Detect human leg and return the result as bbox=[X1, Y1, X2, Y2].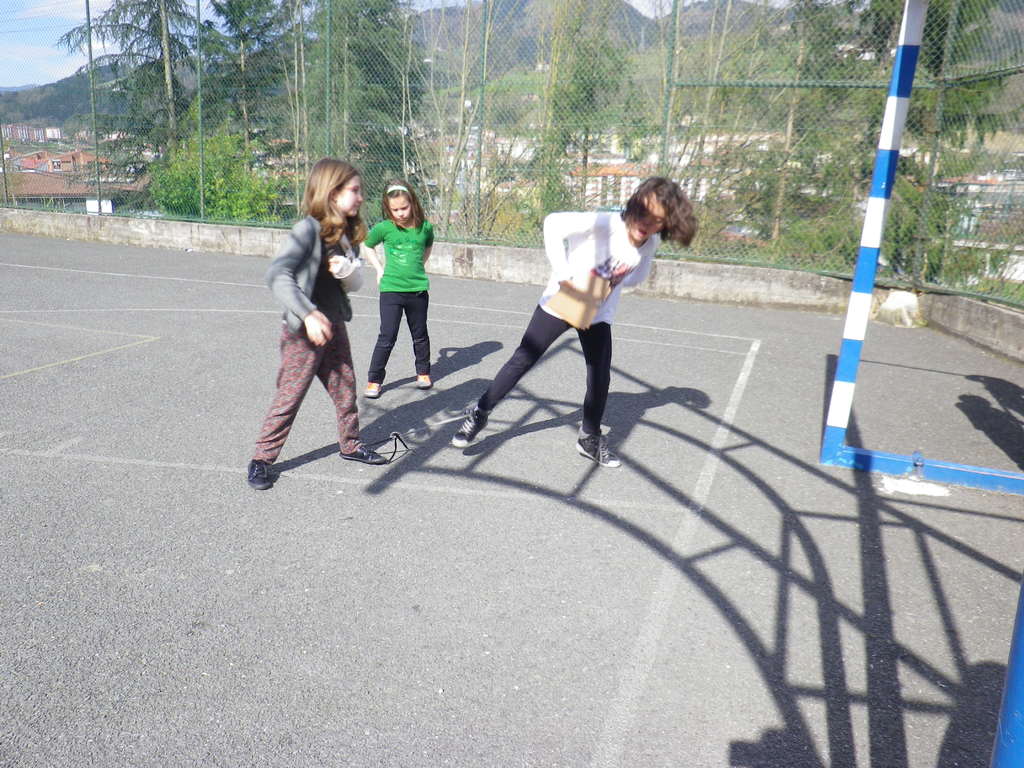
bbox=[404, 287, 433, 394].
